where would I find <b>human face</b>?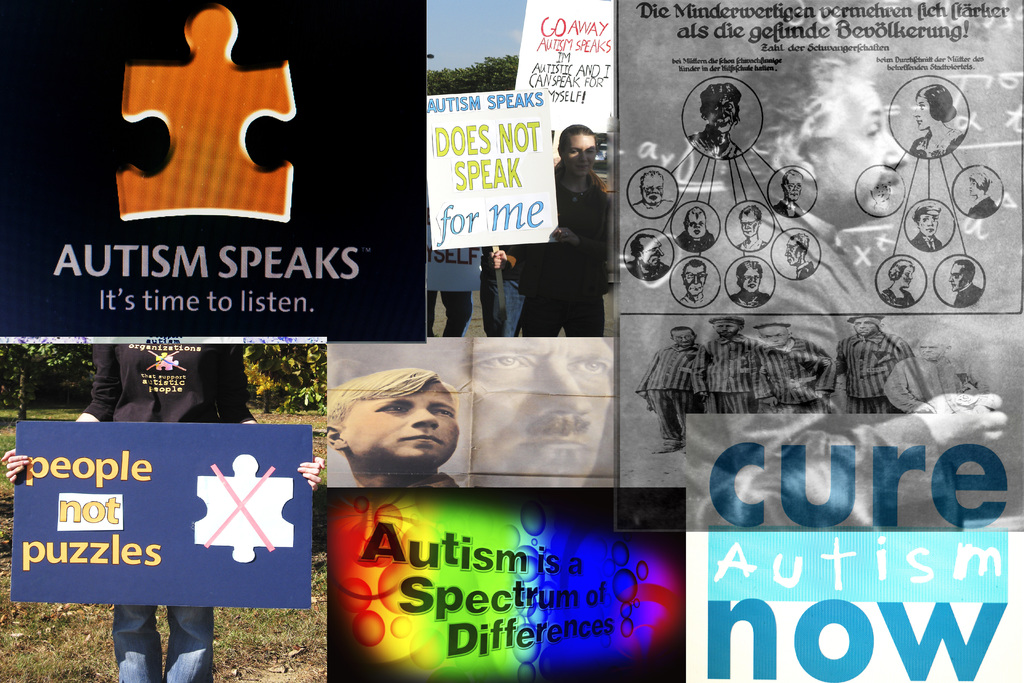
At detection(686, 215, 708, 237).
